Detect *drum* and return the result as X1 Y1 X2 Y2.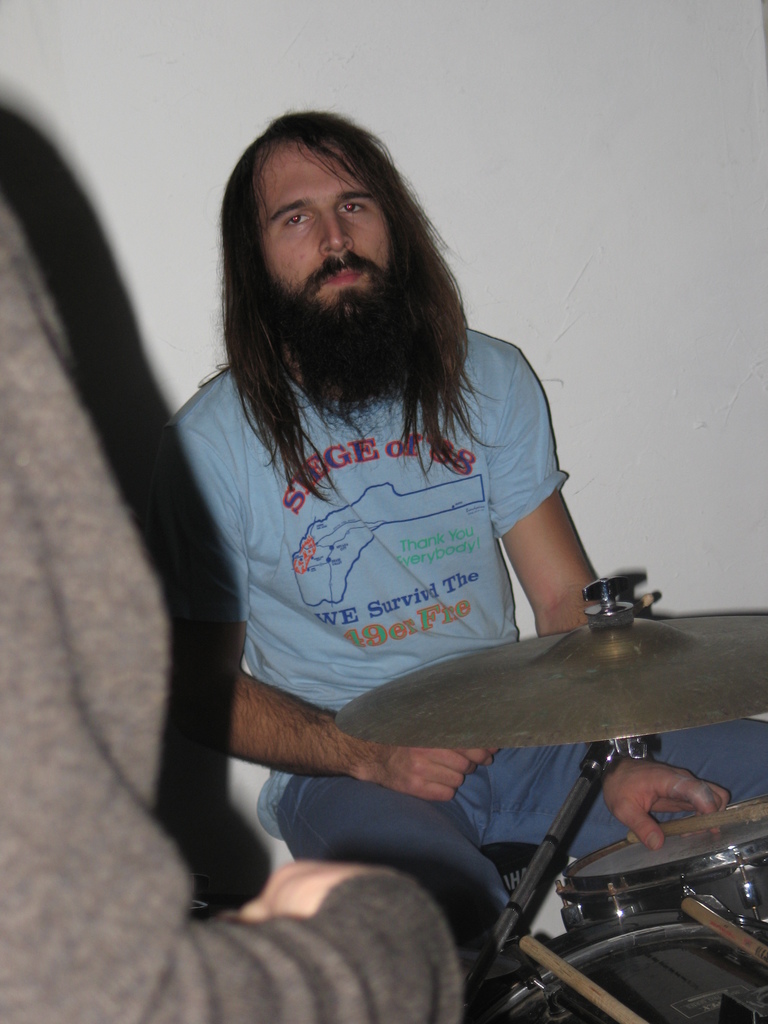
558 794 767 933.
